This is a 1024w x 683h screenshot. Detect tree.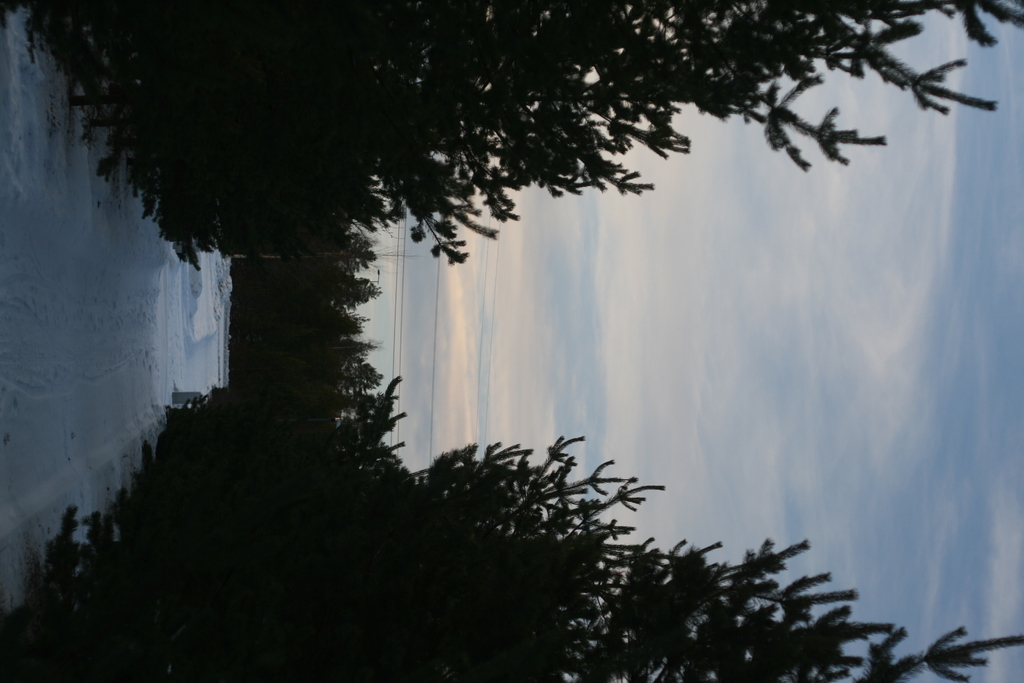
(14,0,1023,274).
